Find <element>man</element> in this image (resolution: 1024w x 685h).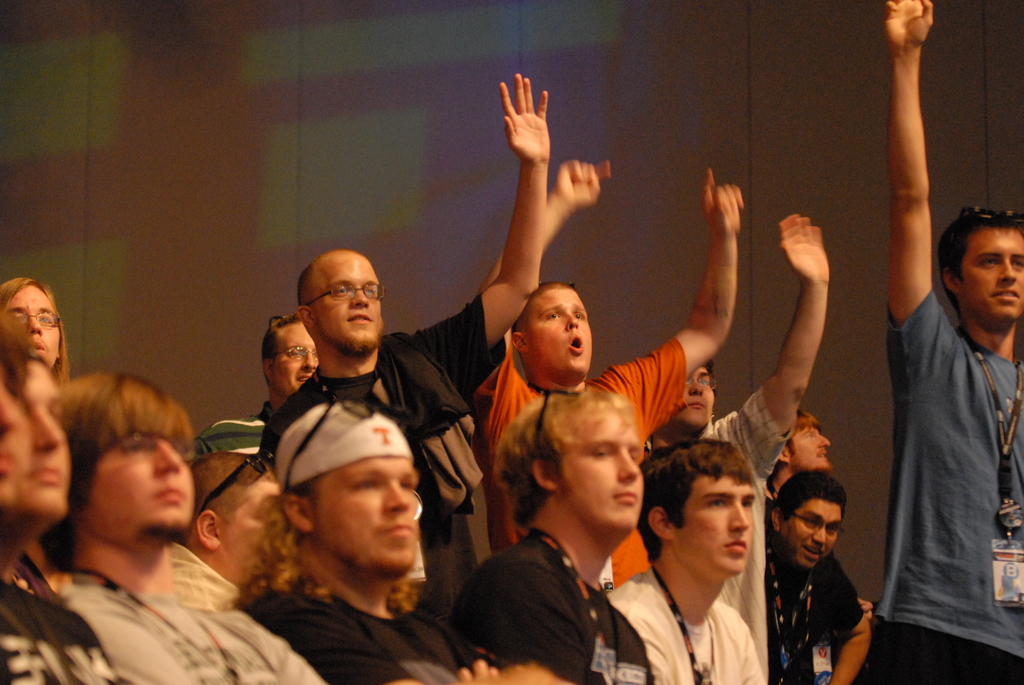
175/448/283/613.
